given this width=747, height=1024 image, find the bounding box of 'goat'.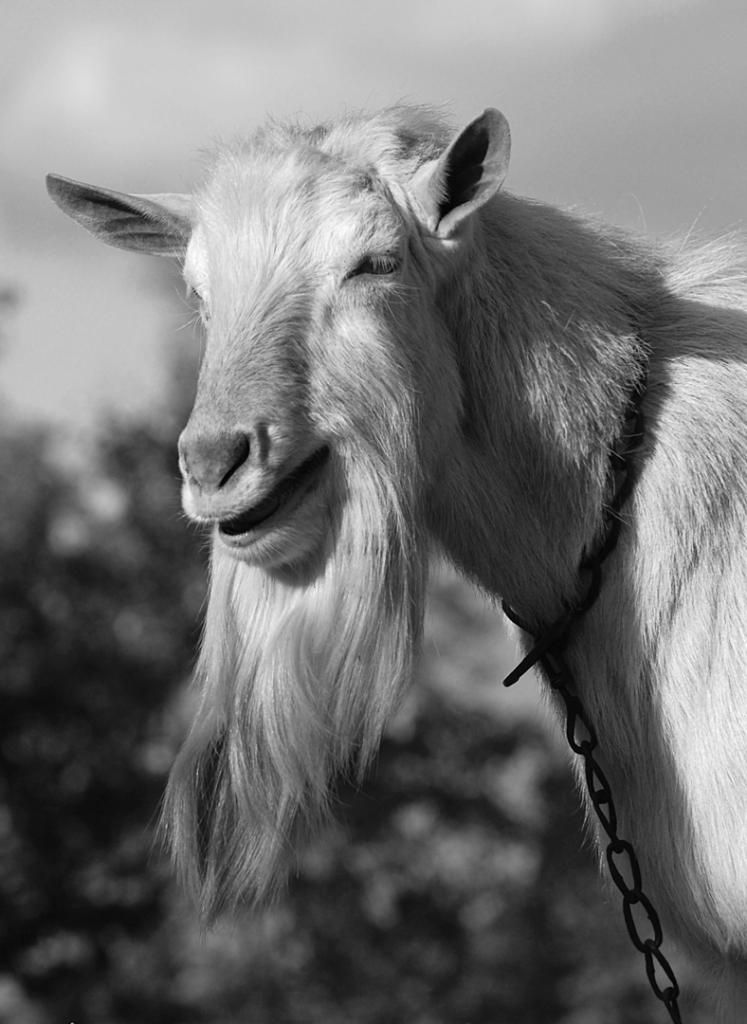
[55, 85, 732, 975].
